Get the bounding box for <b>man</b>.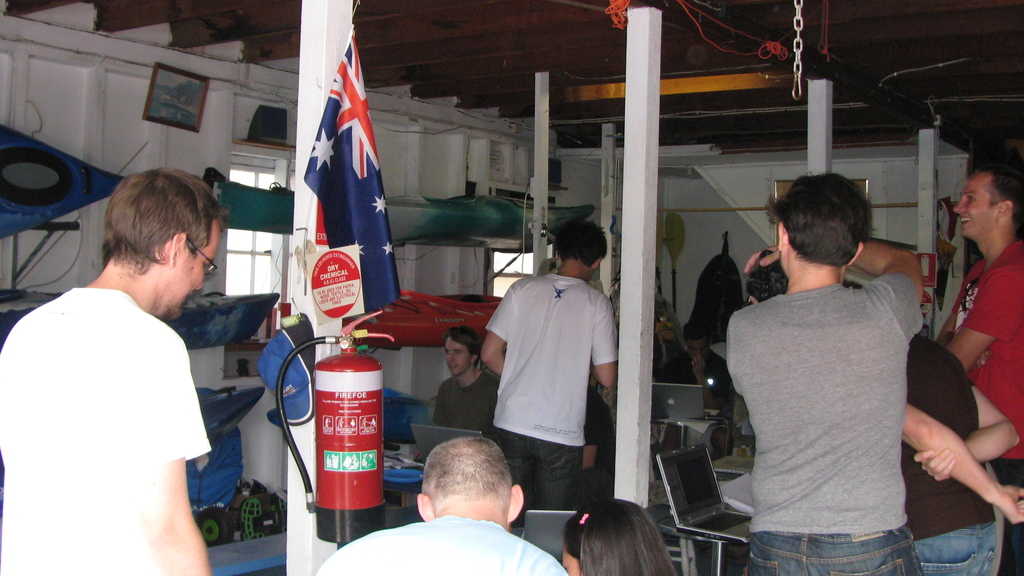
BBox(432, 326, 497, 433).
